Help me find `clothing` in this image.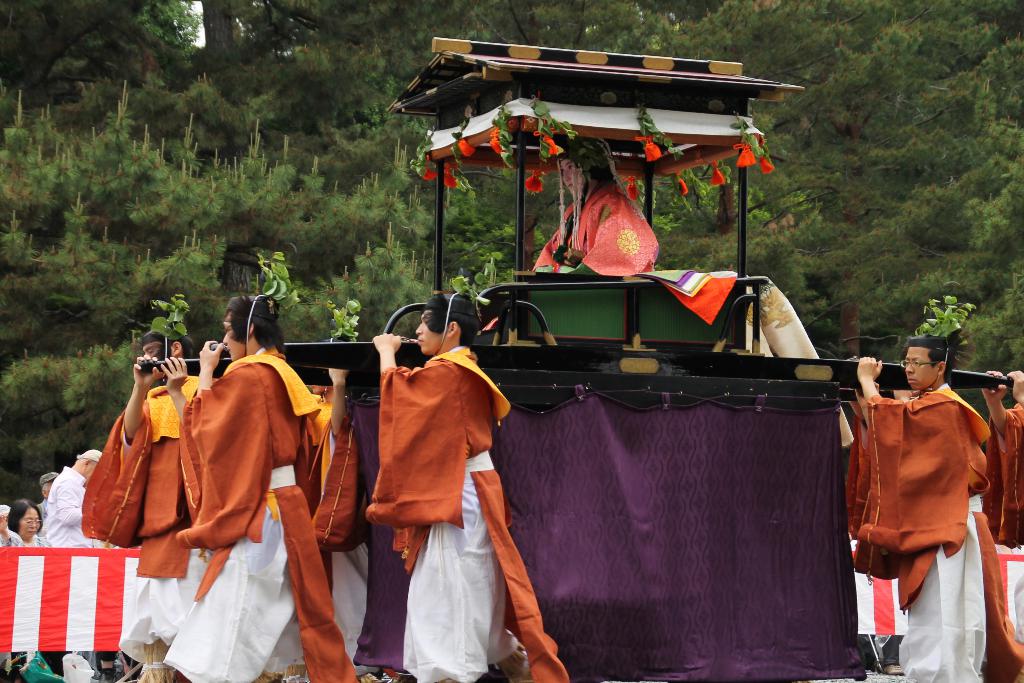
Found it: {"left": 538, "top": 184, "right": 654, "bottom": 270}.
